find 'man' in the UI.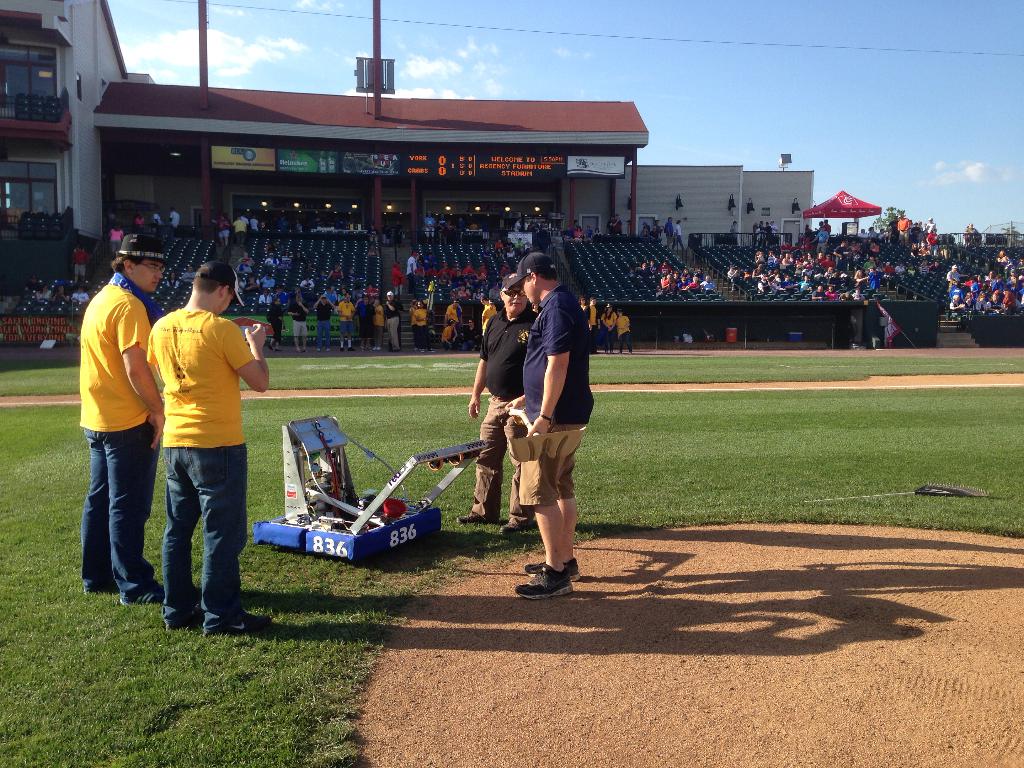
UI element at (443,270,552,525).
